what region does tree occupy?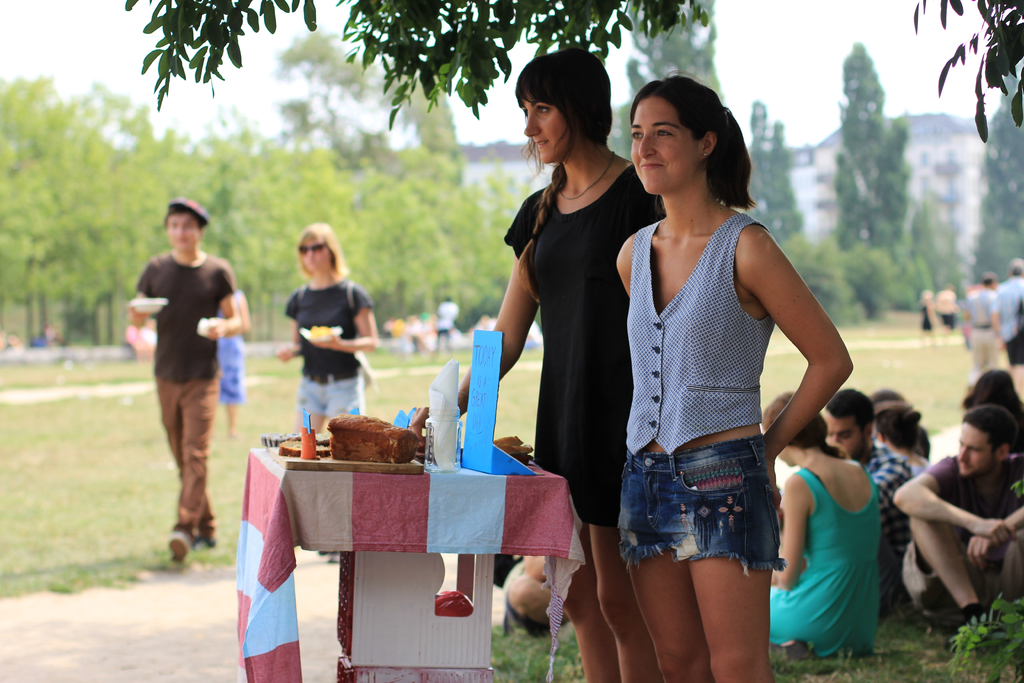
<box>7,69,128,338</box>.
